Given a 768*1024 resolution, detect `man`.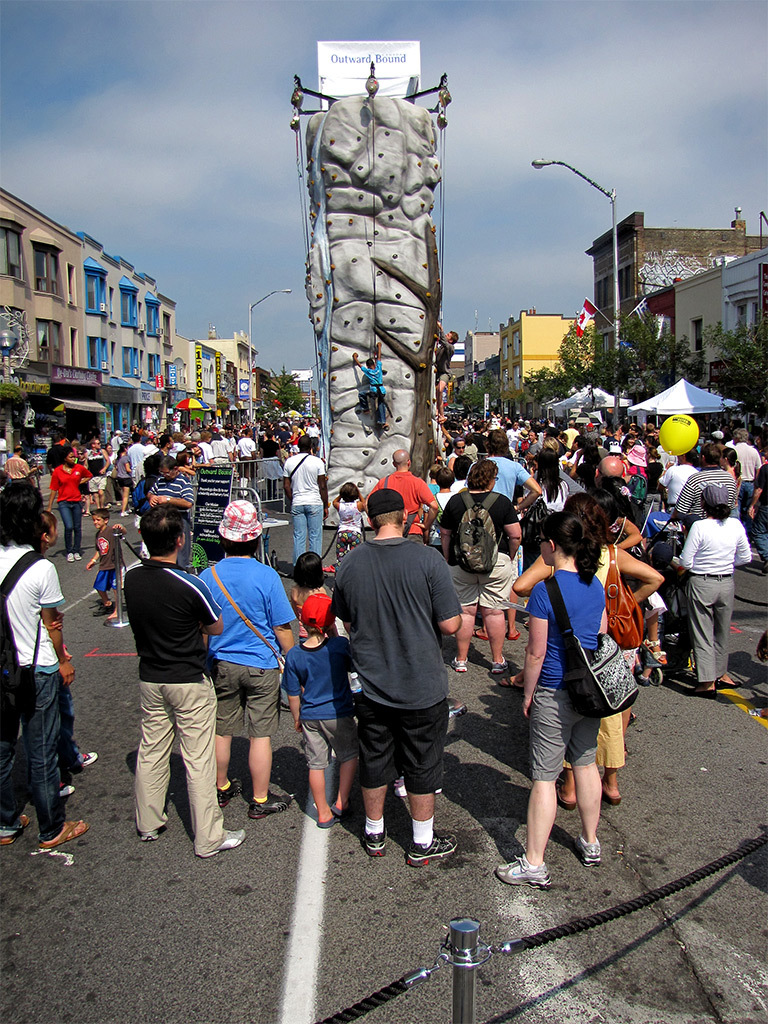
left=2, top=446, right=23, bottom=480.
